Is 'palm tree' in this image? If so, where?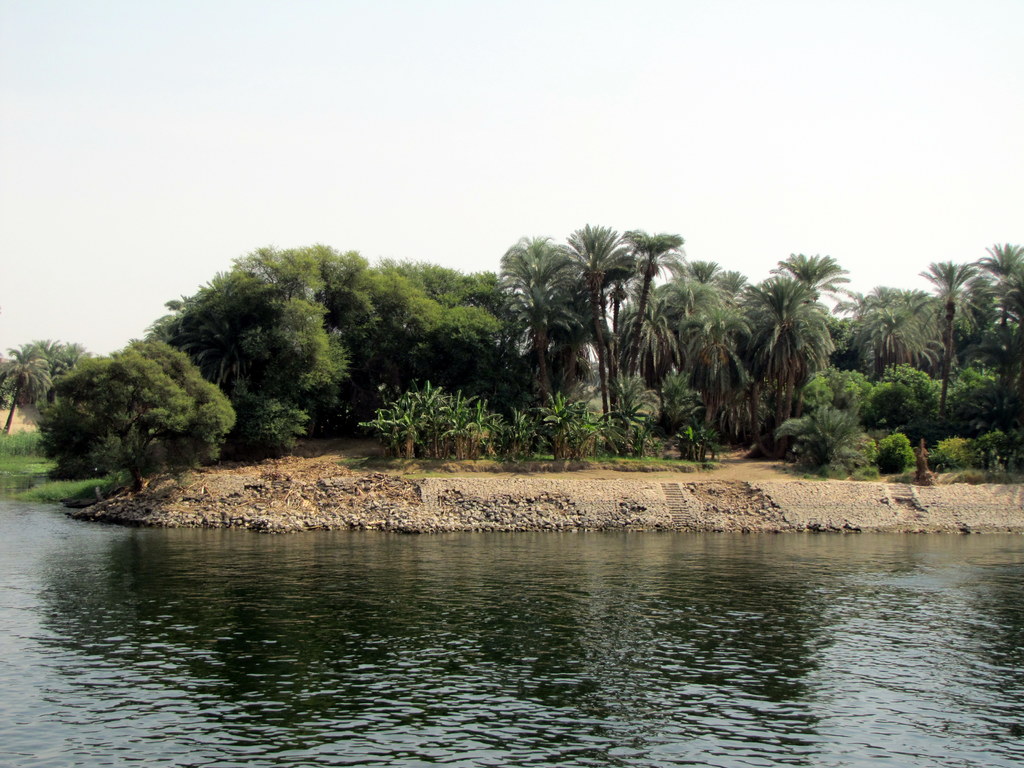
Yes, at left=864, top=287, right=925, bottom=430.
